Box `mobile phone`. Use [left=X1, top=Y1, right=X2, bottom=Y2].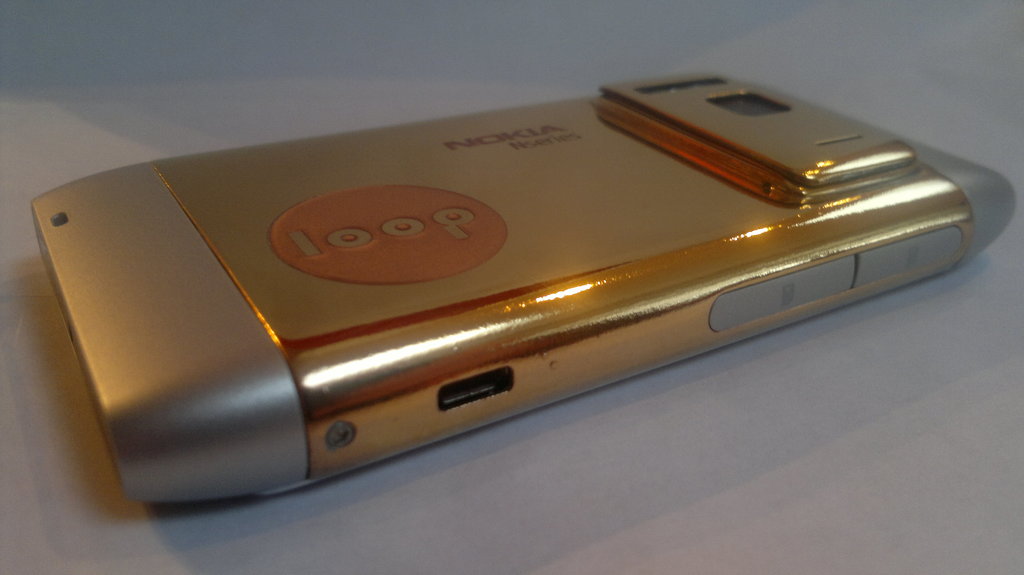
[left=0, top=70, right=1015, bottom=502].
